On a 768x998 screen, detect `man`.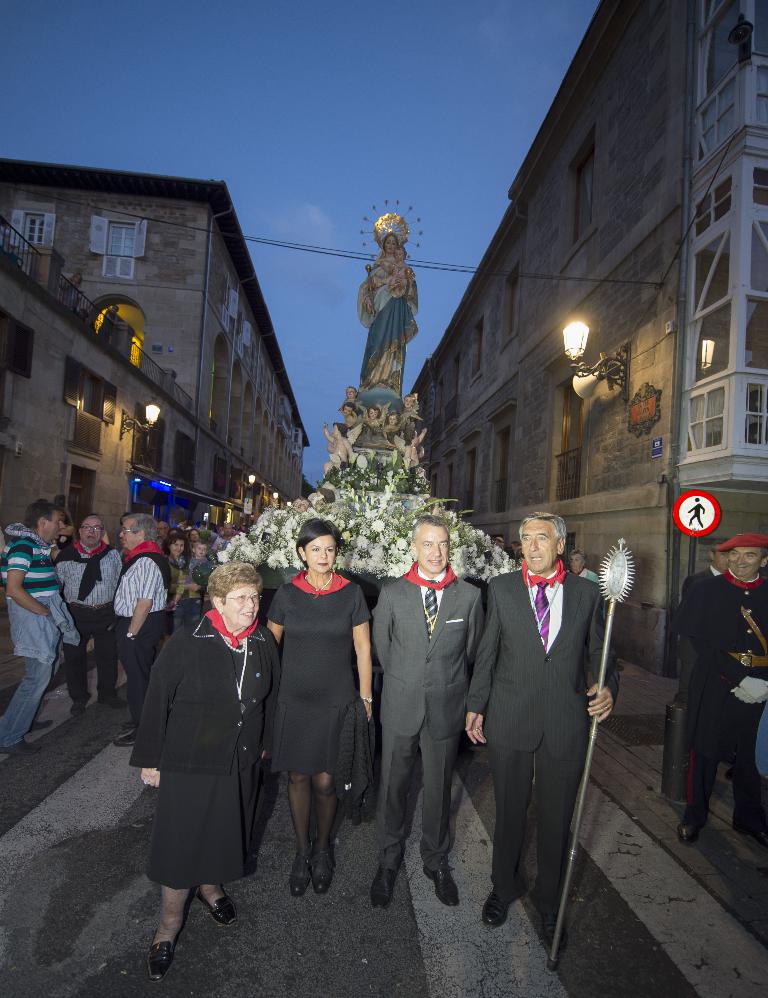
box=[683, 533, 767, 840].
